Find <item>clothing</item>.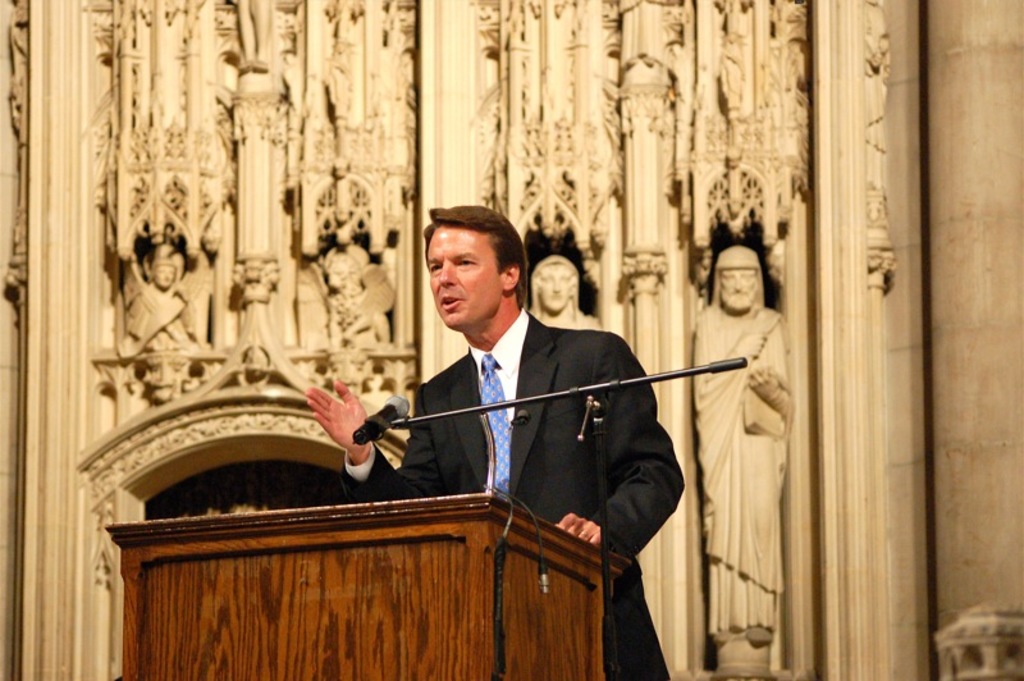
x1=334 y1=282 x2=673 y2=680.
